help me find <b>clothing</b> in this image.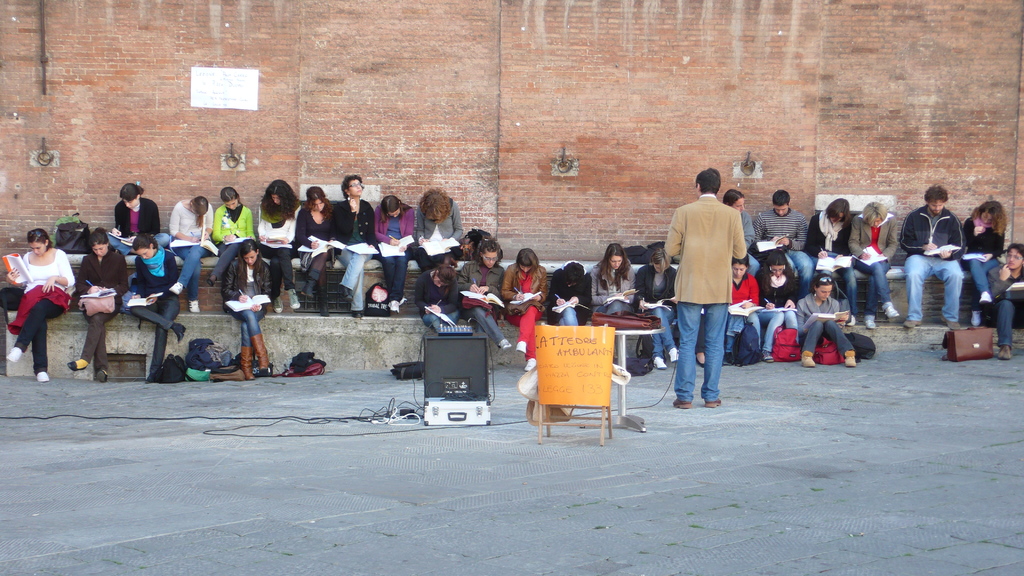
Found it: crop(335, 193, 371, 314).
